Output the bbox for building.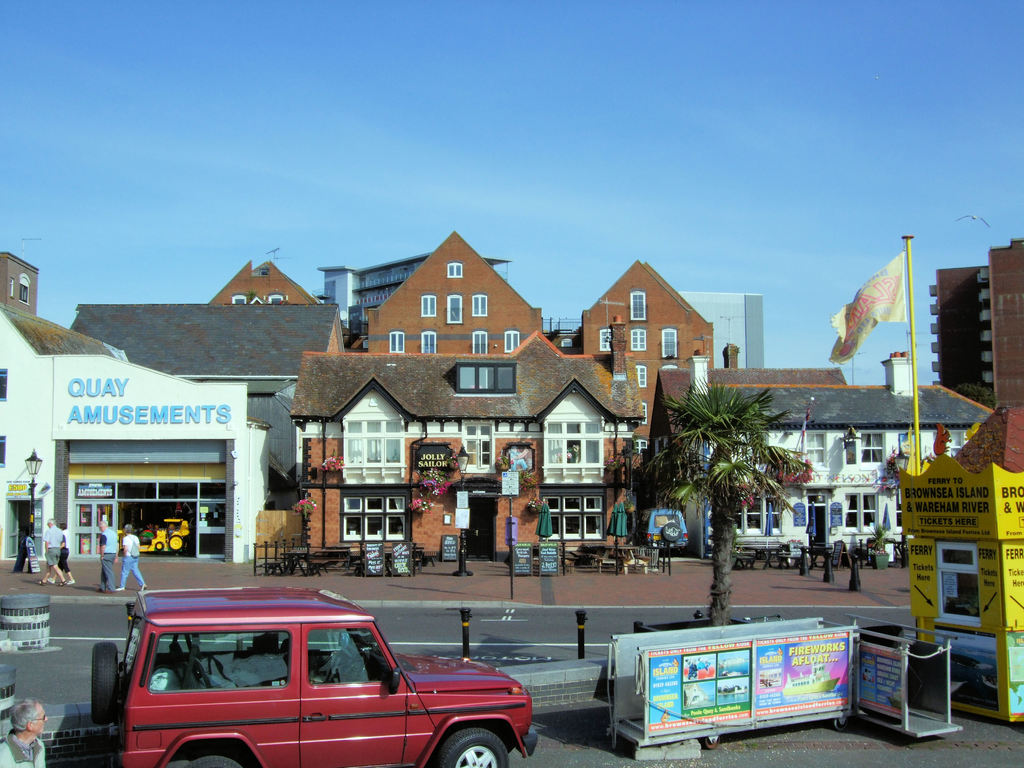
bbox=(926, 237, 1023, 410).
